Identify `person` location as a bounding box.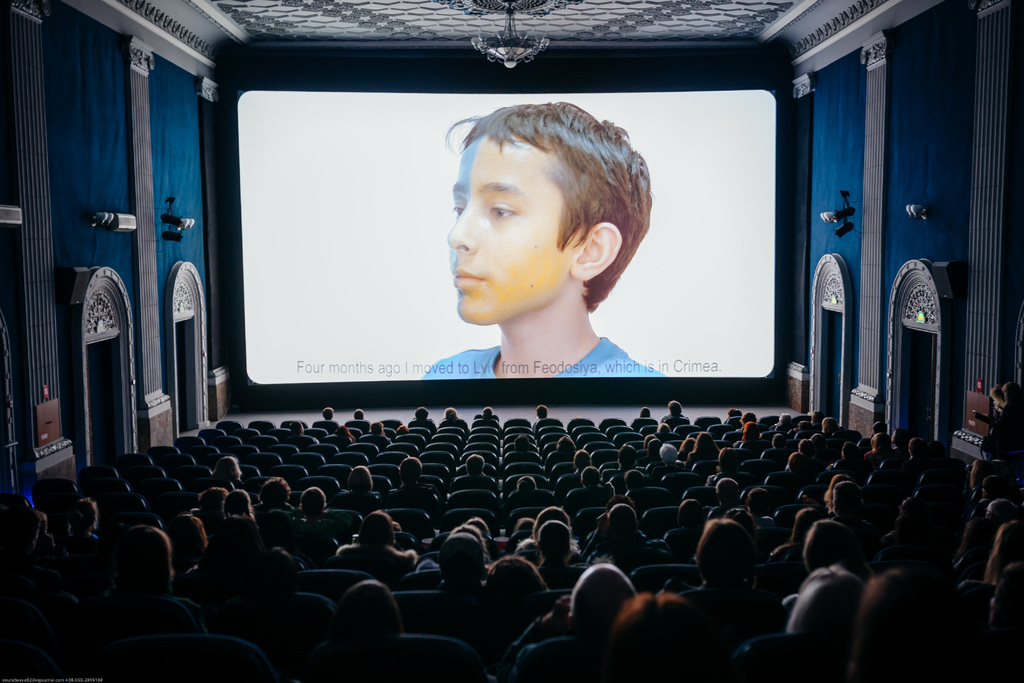
[77,494,102,539].
